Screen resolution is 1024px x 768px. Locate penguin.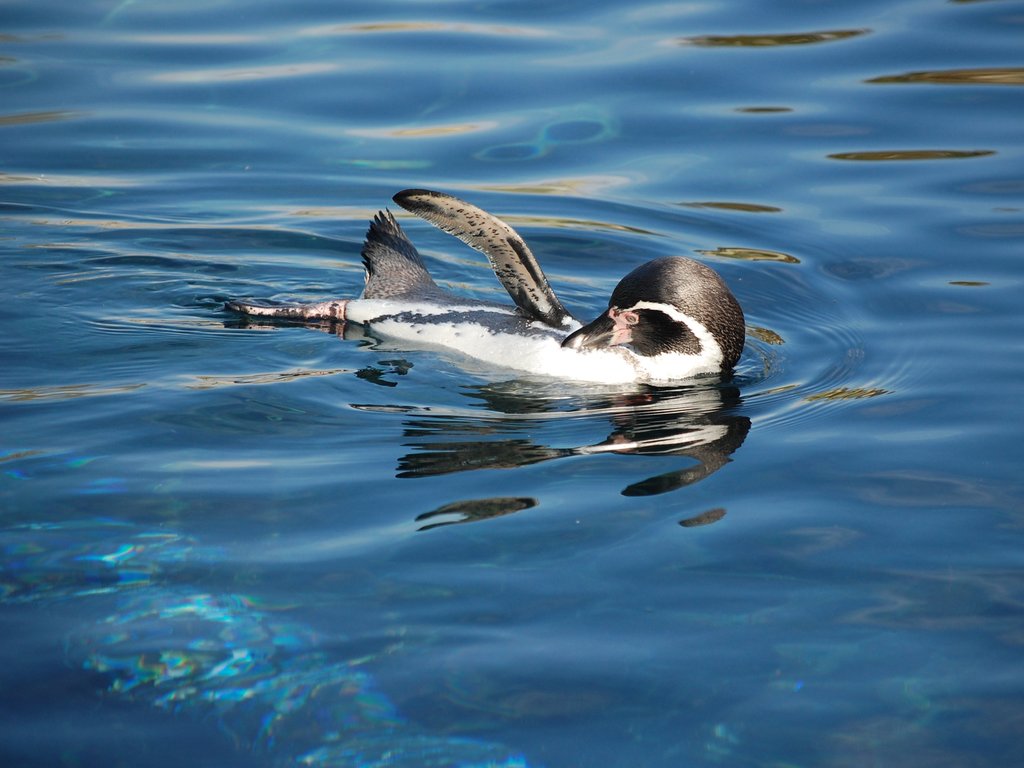
crop(220, 182, 749, 389).
